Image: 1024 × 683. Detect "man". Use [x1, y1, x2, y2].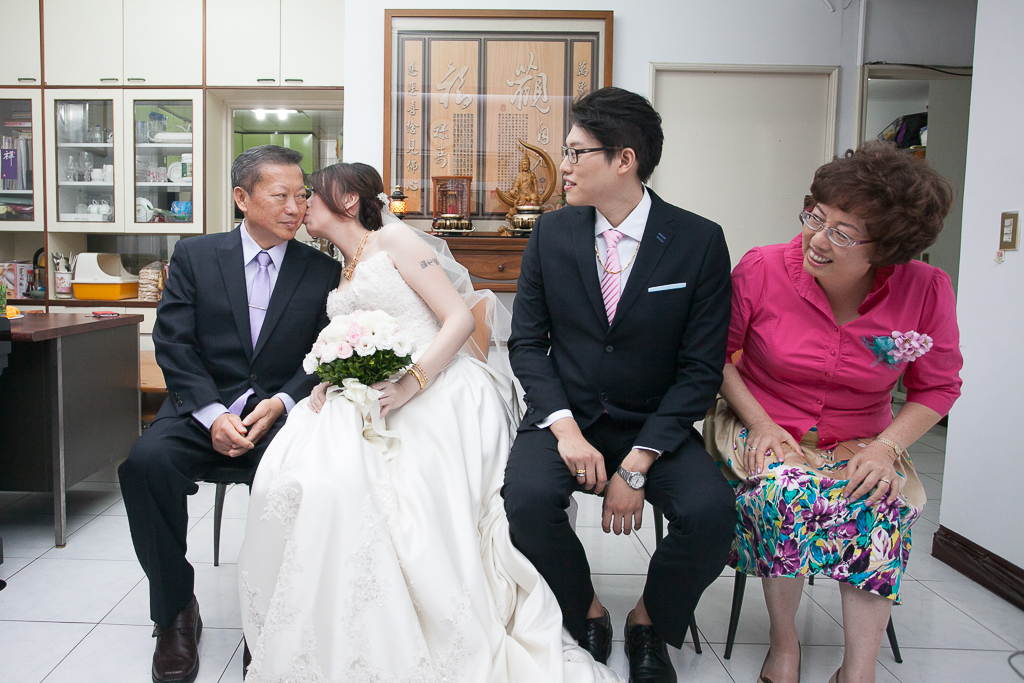
[497, 78, 739, 682].
